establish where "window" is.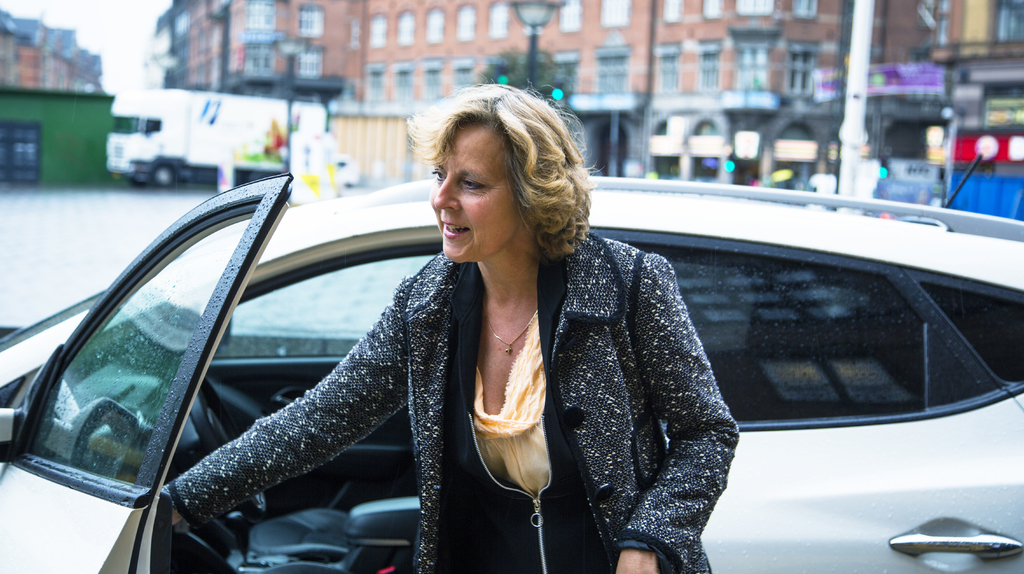
Established at box(417, 61, 436, 102).
